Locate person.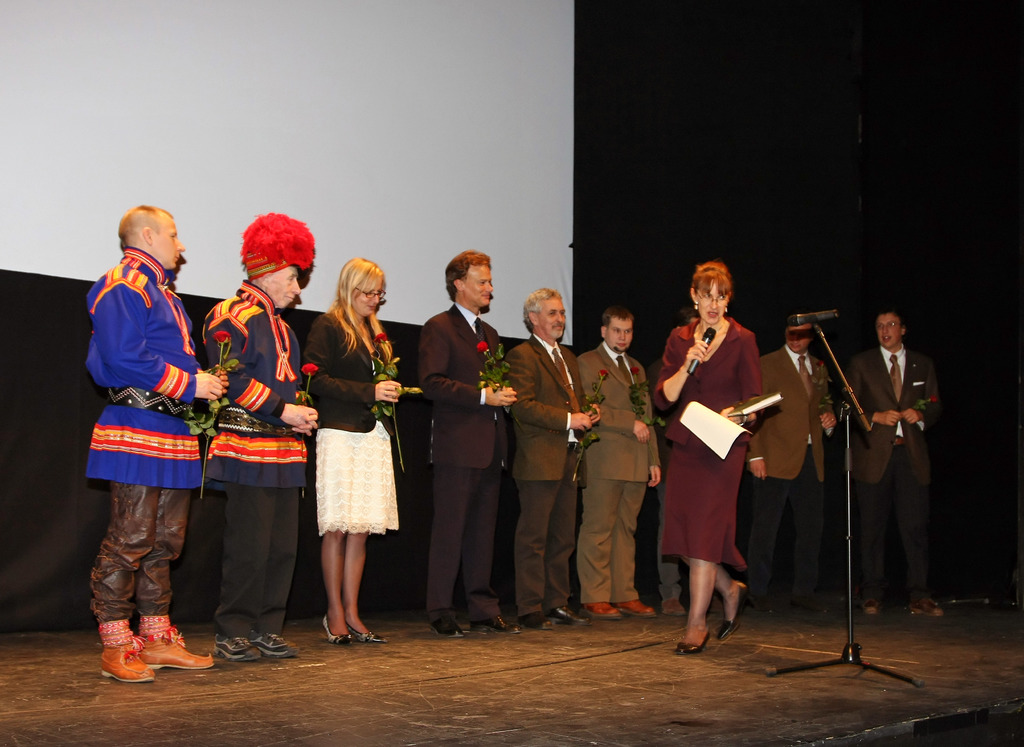
Bounding box: 414:252:518:640.
